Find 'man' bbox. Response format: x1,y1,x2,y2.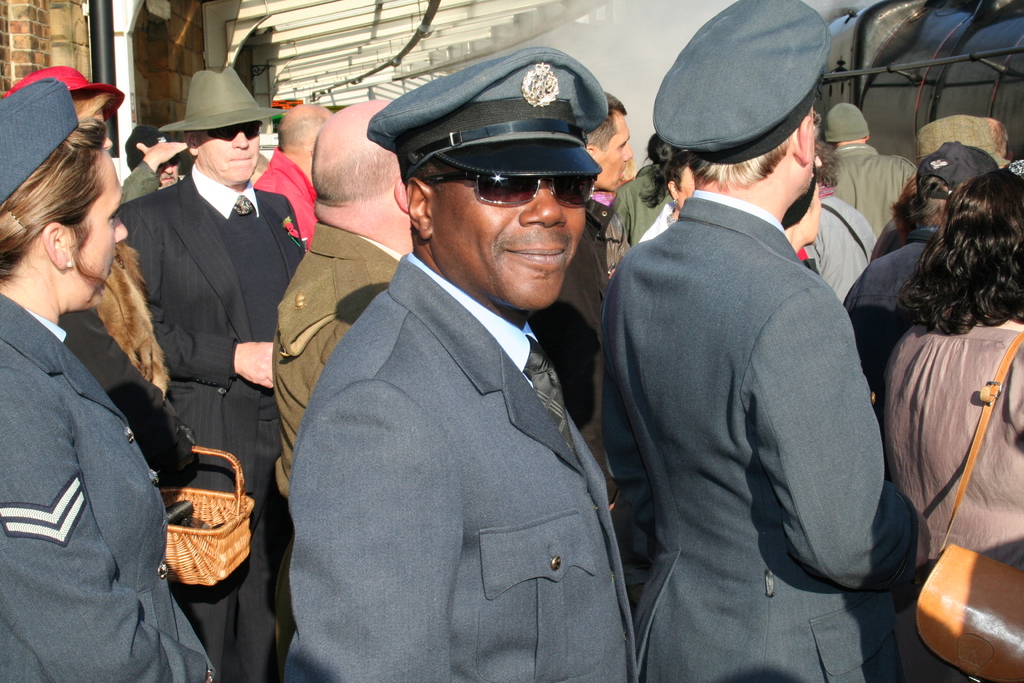
91,53,307,682.
